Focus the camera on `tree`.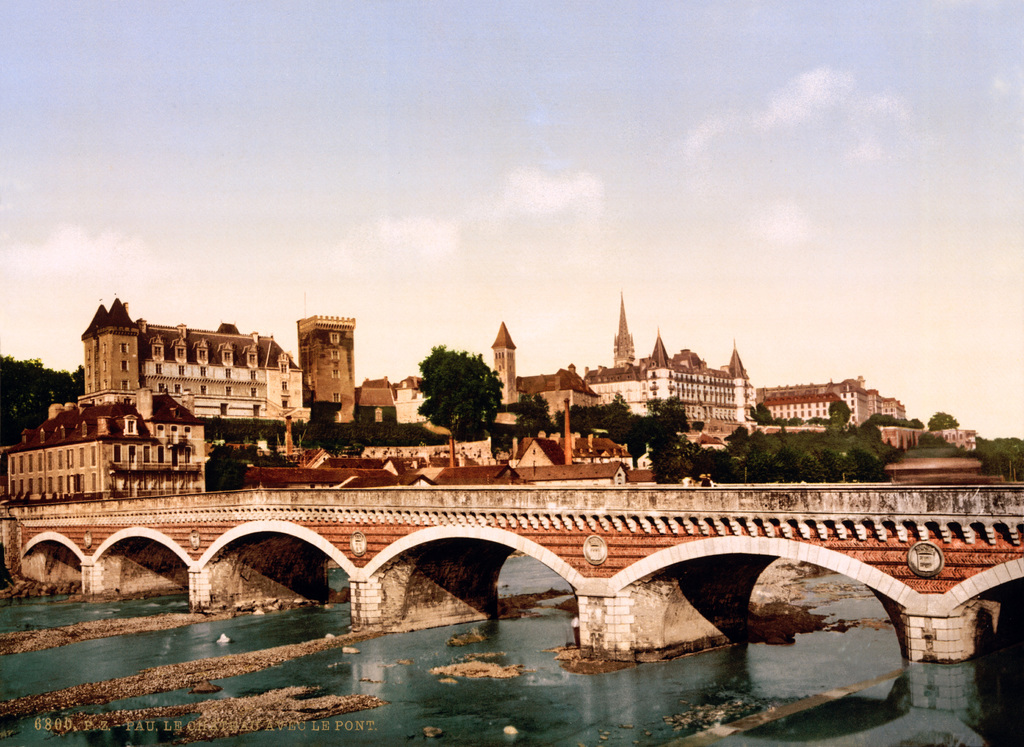
Focus region: 924/410/961/430.
